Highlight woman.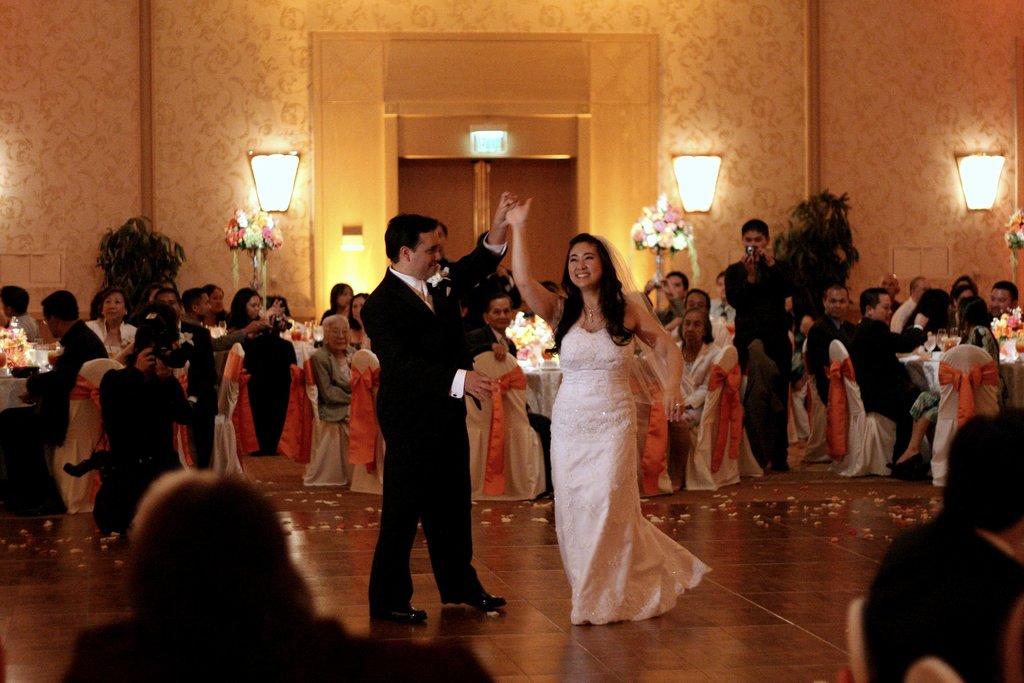
Highlighted region: (316,281,357,350).
